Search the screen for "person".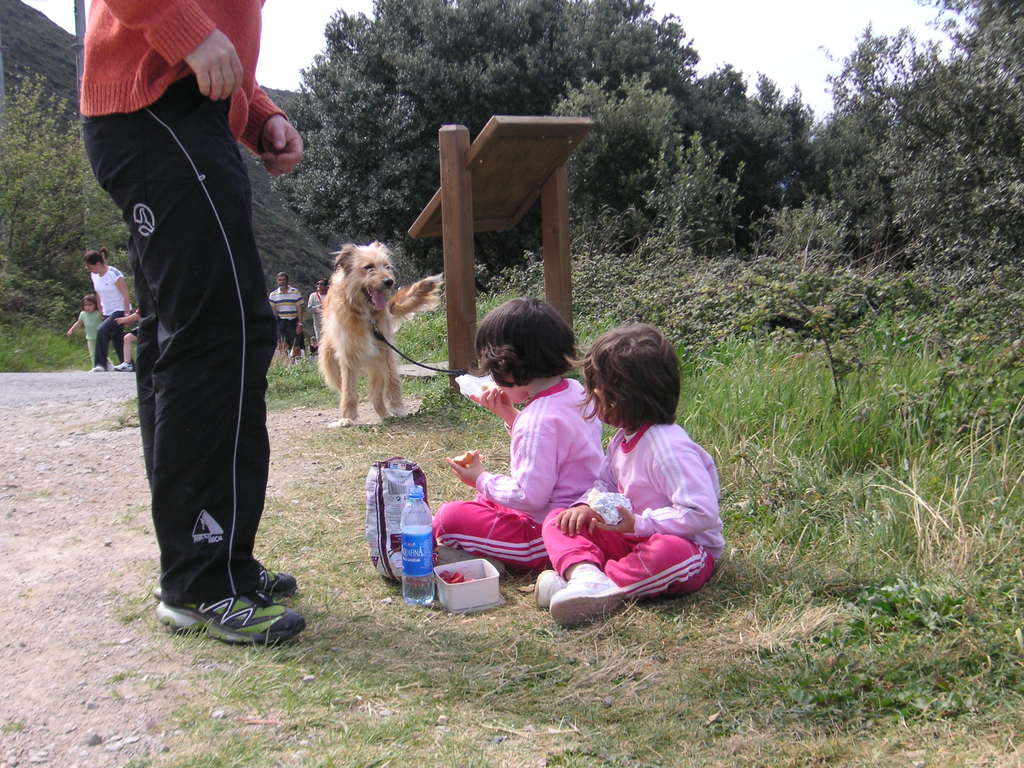
Found at Rect(269, 261, 307, 358).
